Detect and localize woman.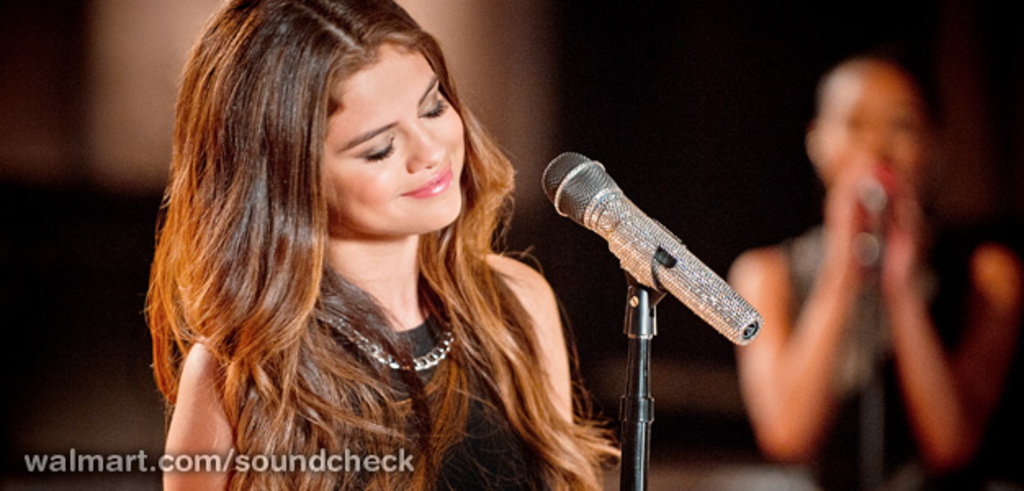
Localized at <region>733, 51, 1019, 489</region>.
